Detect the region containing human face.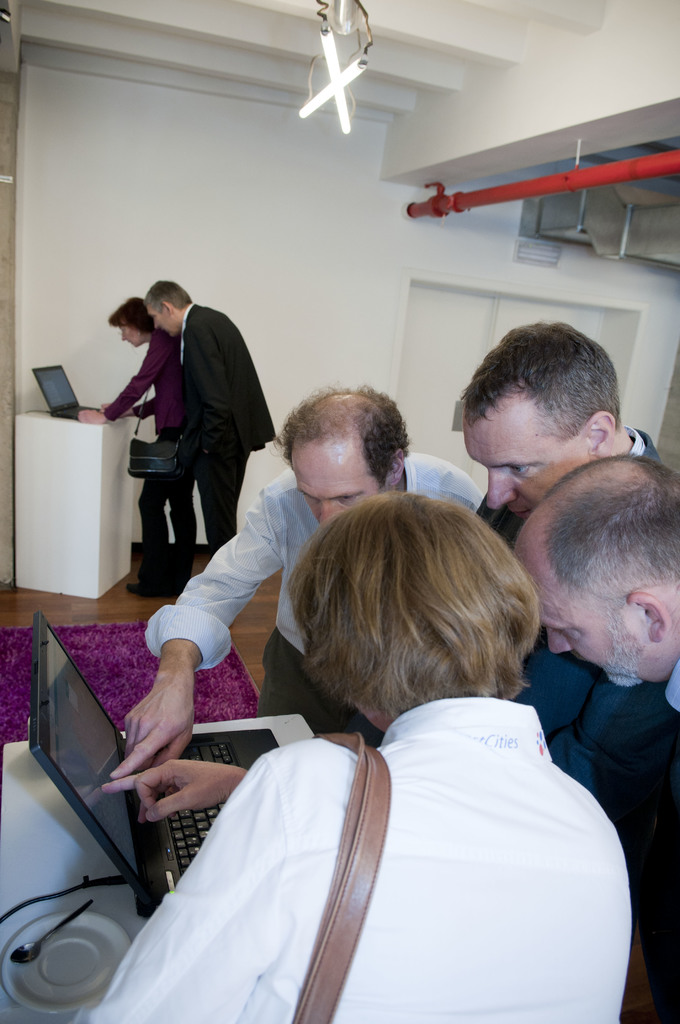
{"x1": 294, "y1": 447, "x2": 378, "y2": 527}.
